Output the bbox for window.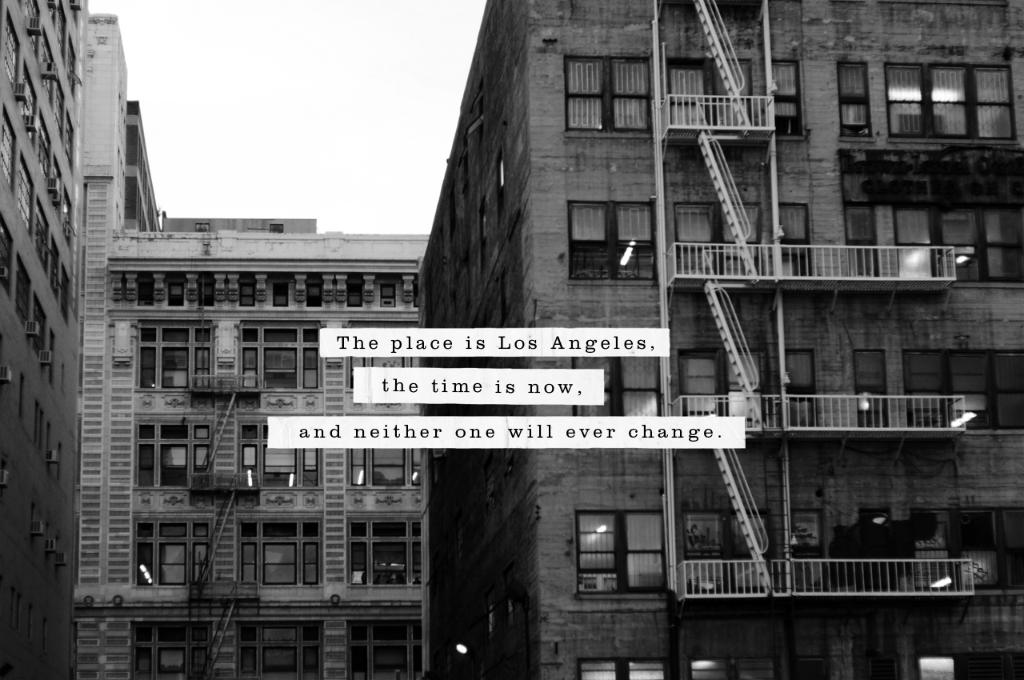
Rect(565, 57, 648, 130).
